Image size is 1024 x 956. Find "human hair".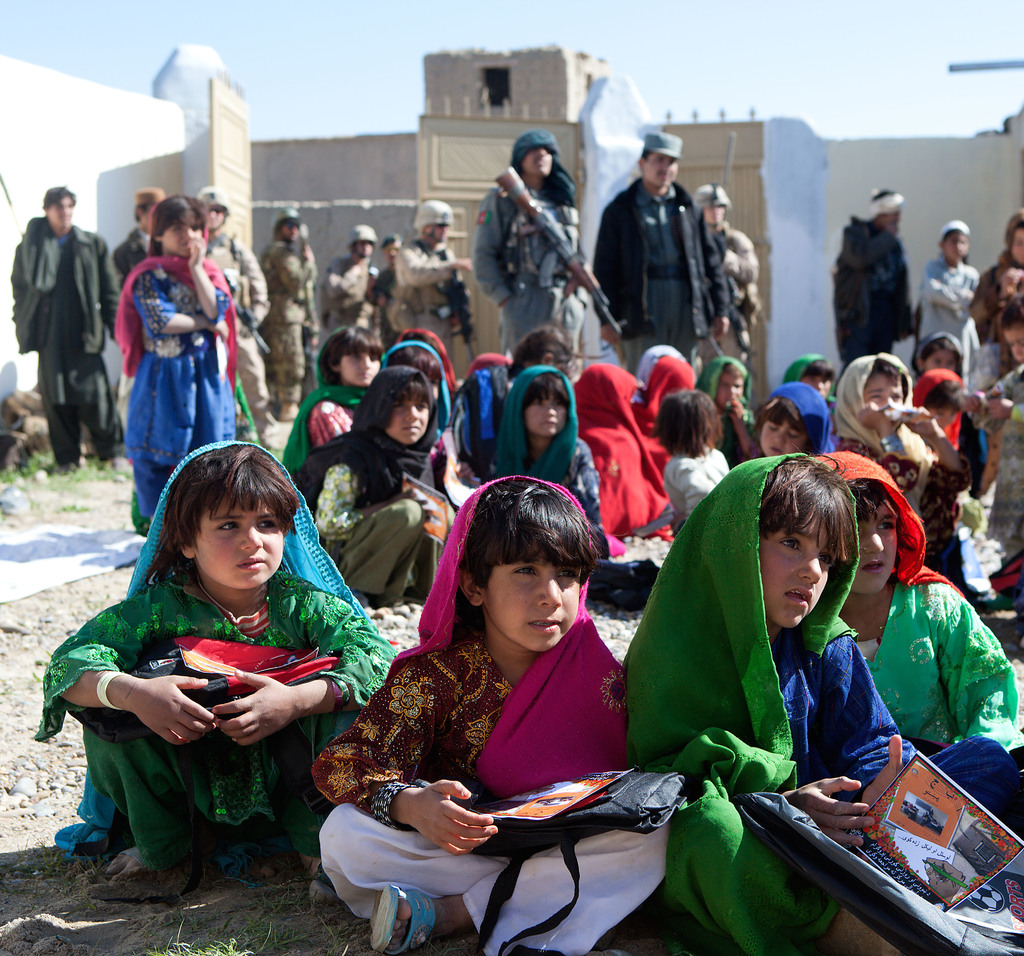
select_region(37, 183, 76, 211).
